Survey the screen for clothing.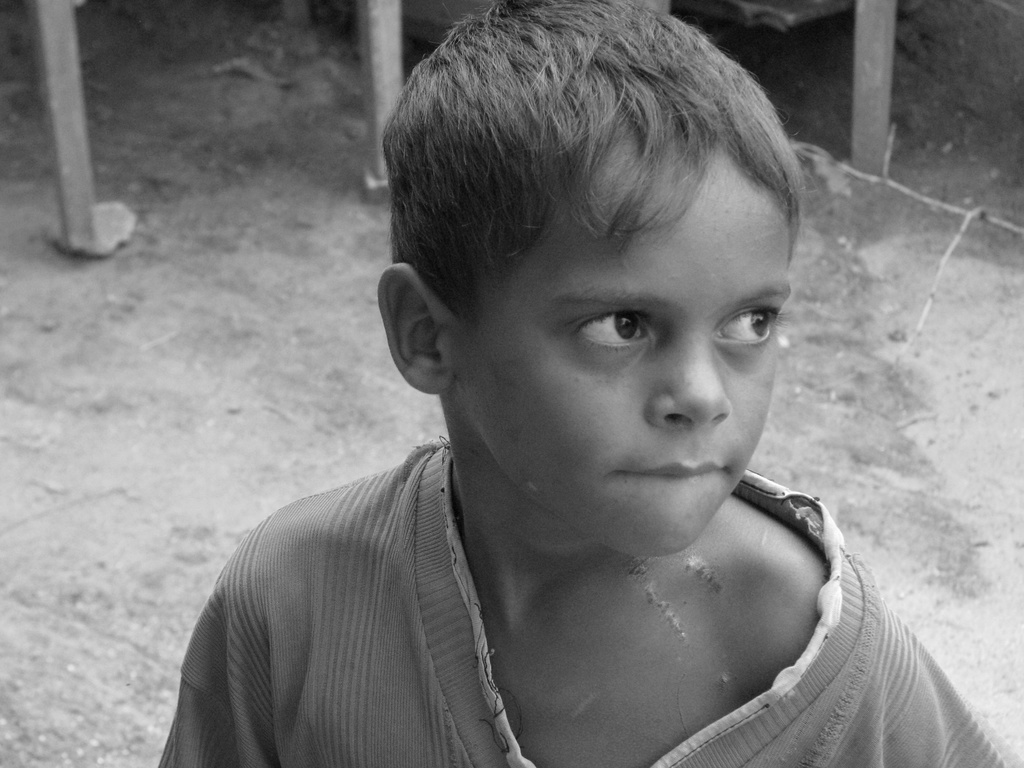
Survey found: bbox(177, 419, 964, 751).
